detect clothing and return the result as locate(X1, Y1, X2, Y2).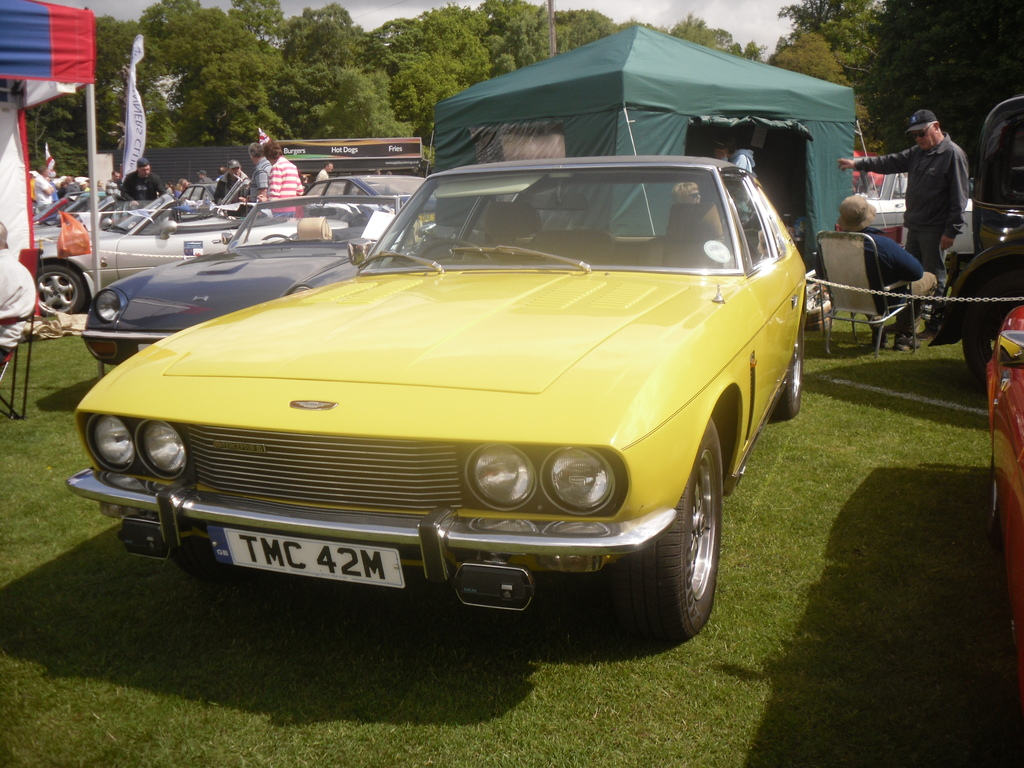
locate(858, 225, 941, 306).
